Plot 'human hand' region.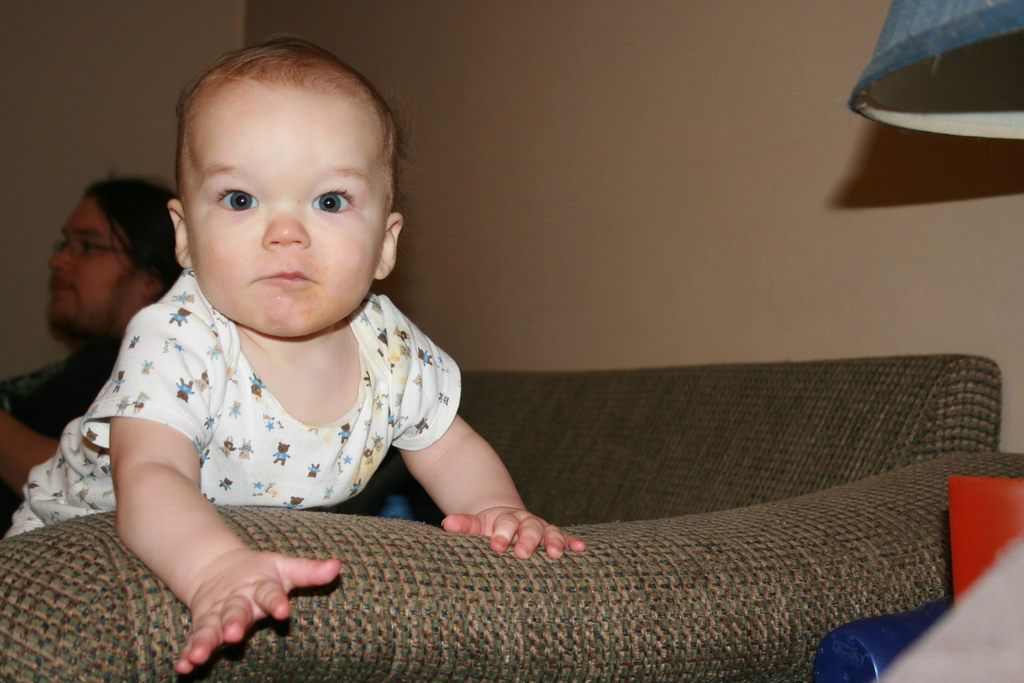
Plotted at <box>171,547,344,678</box>.
